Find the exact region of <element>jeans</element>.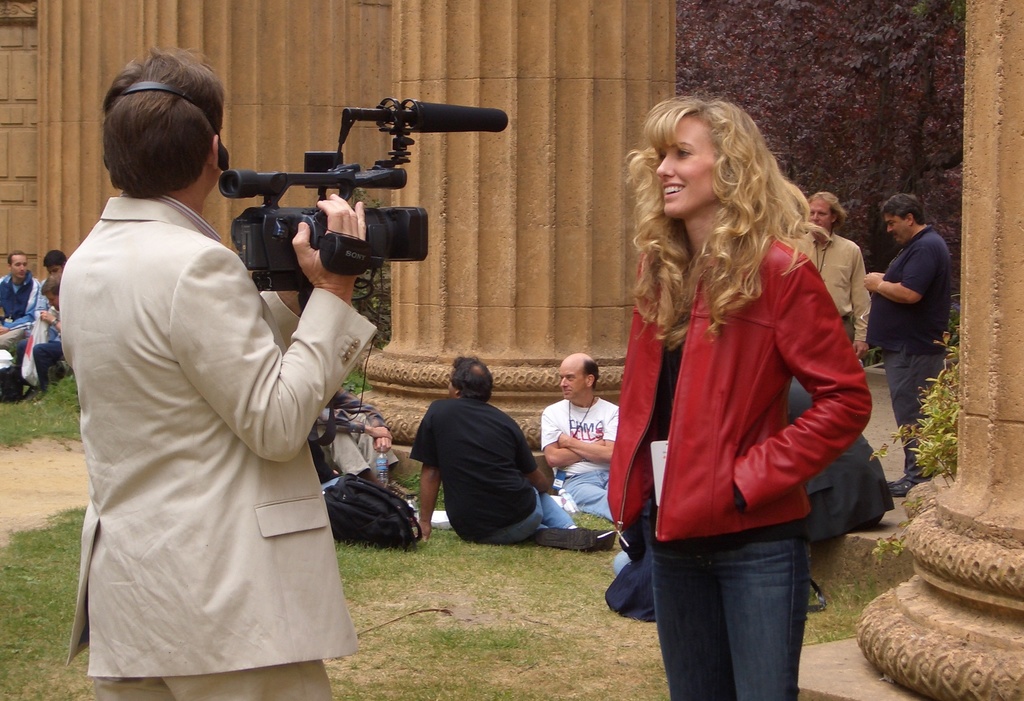
Exact region: <region>557, 473, 610, 520</region>.
